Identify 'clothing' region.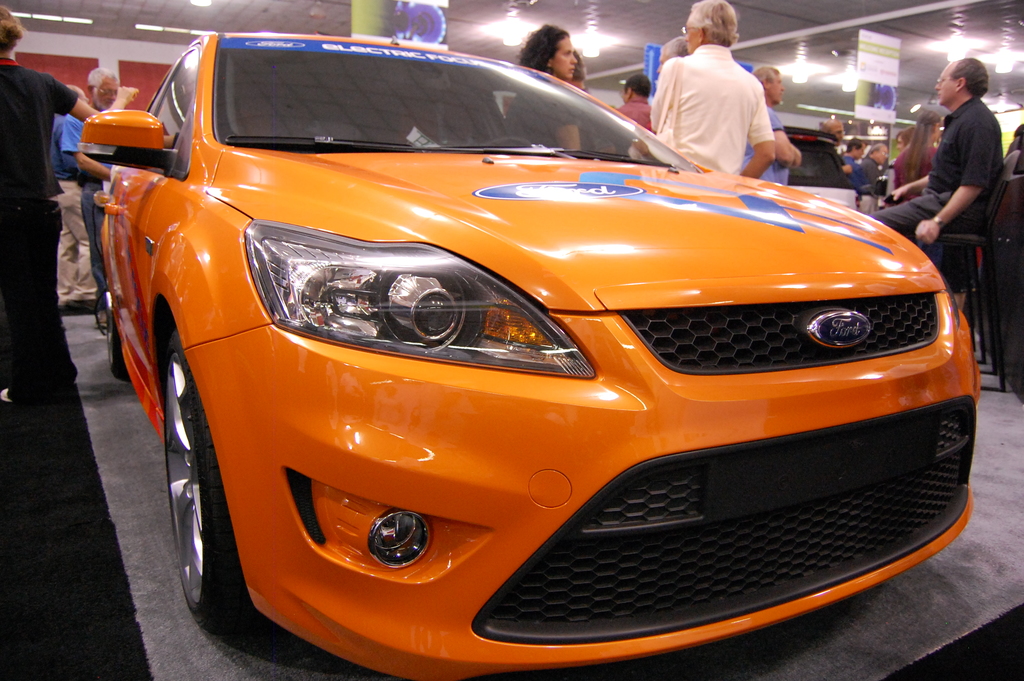
Region: bbox=(744, 102, 793, 188).
